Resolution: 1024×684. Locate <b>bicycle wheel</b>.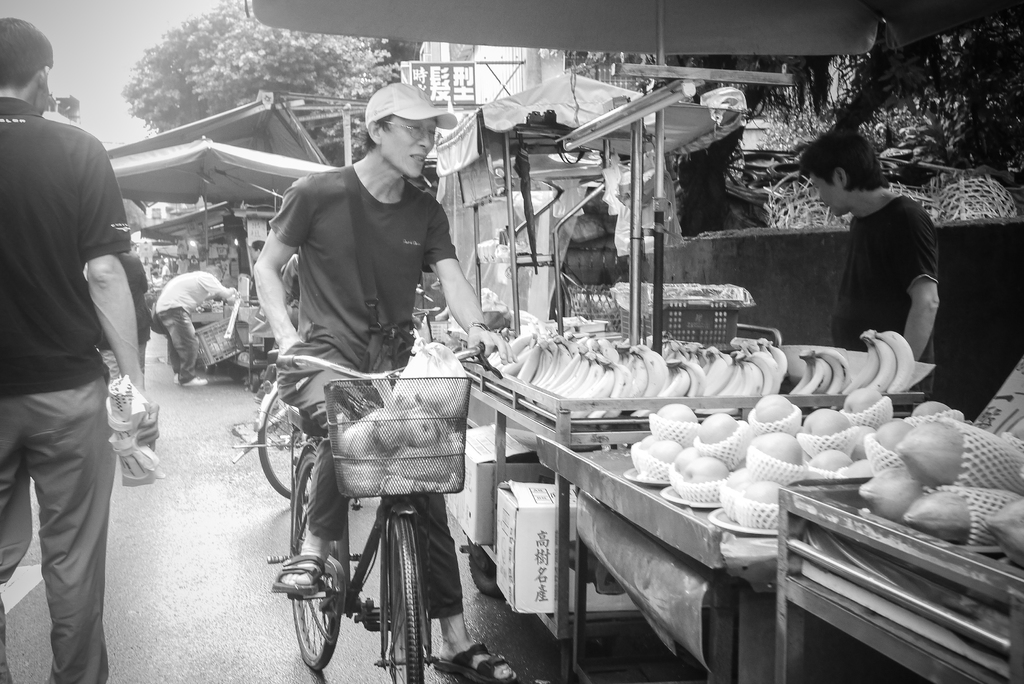
(257, 385, 312, 502).
